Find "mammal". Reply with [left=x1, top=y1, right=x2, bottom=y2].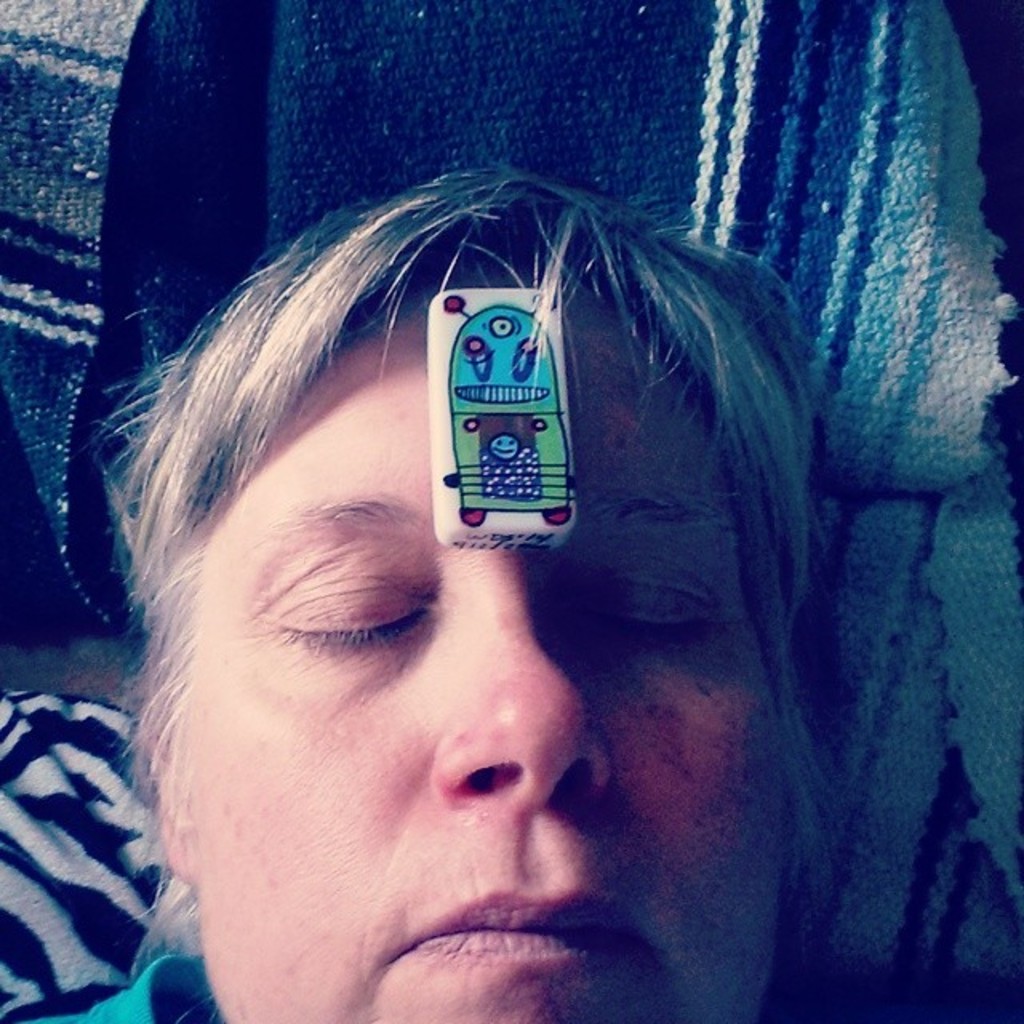
[left=94, top=238, right=773, bottom=920].
